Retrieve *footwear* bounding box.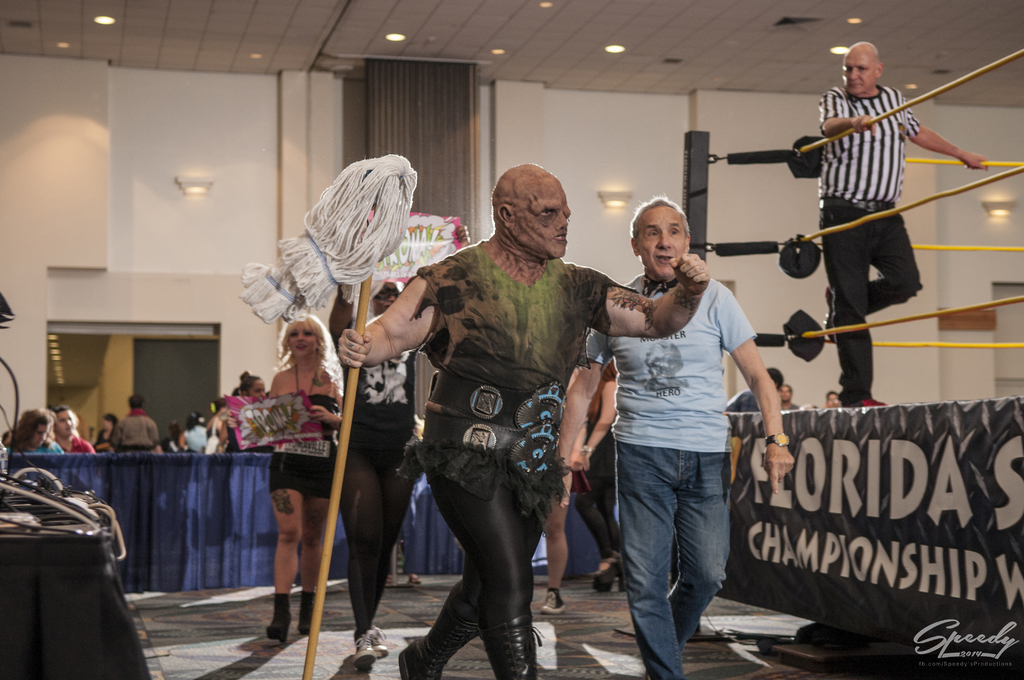
Bounding box: l=352, t=636, r=376, b=672.
